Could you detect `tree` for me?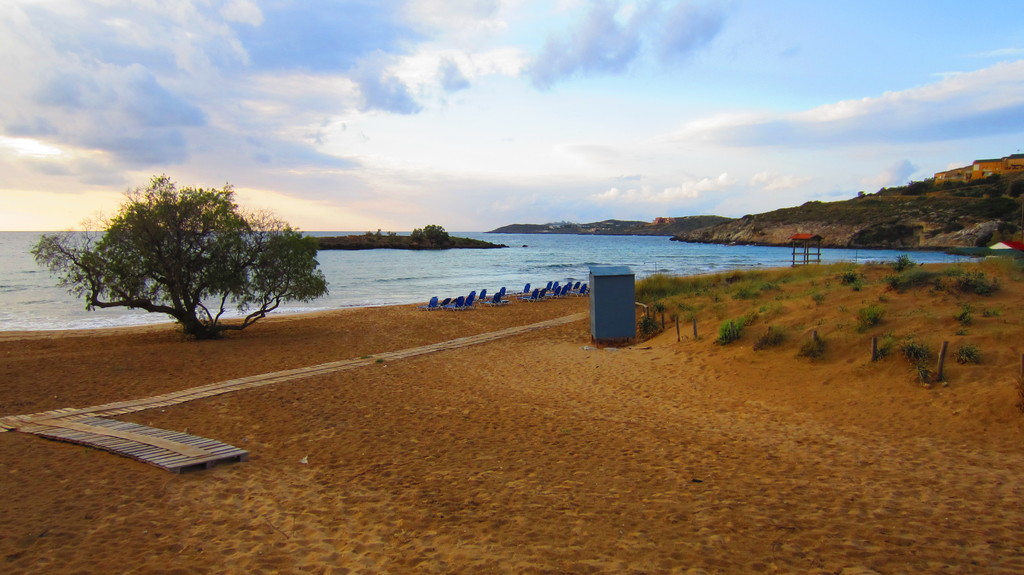
Detection result: bbox(22, 162, 339, 338).
